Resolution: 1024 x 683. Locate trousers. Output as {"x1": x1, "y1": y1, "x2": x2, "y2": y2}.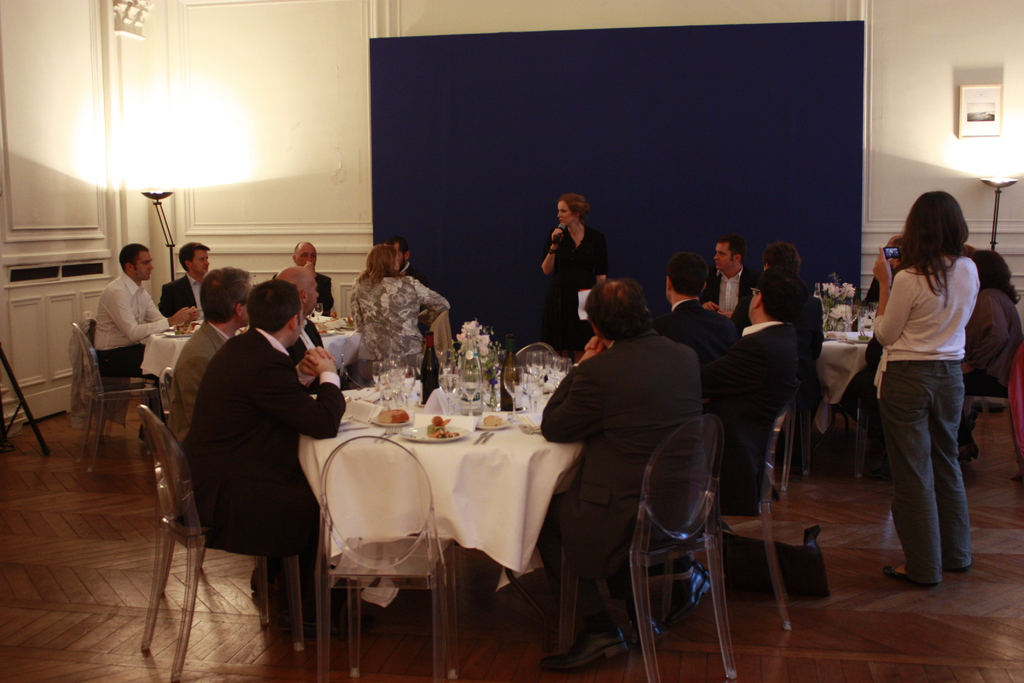
{"x1": 360, "y1": 360, "x2": 386, "y2": 378}.
